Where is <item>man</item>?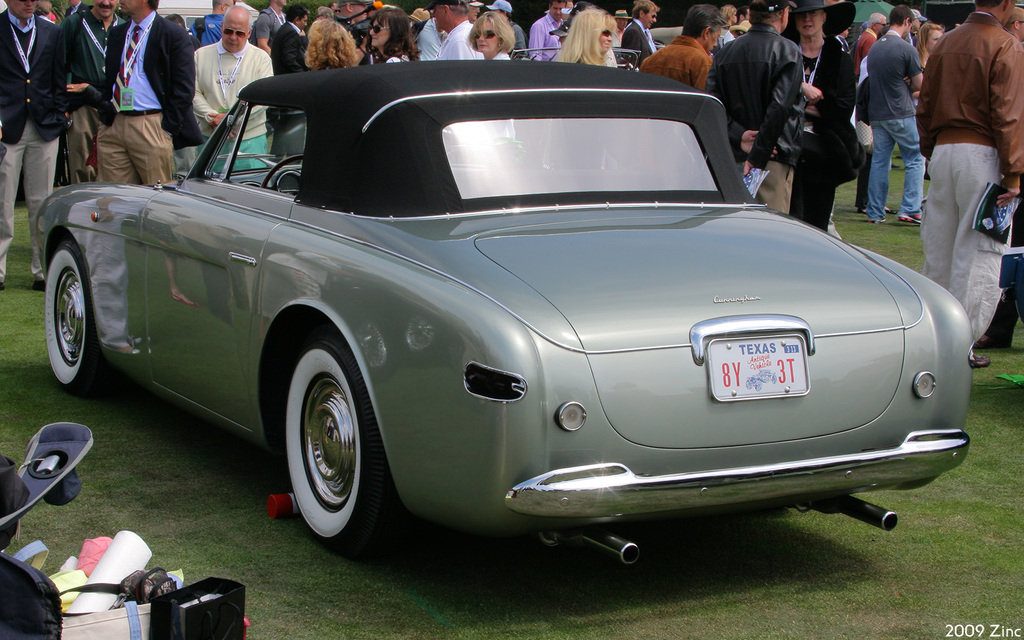
x1=491 y1=2 x2=522 y2=58.
